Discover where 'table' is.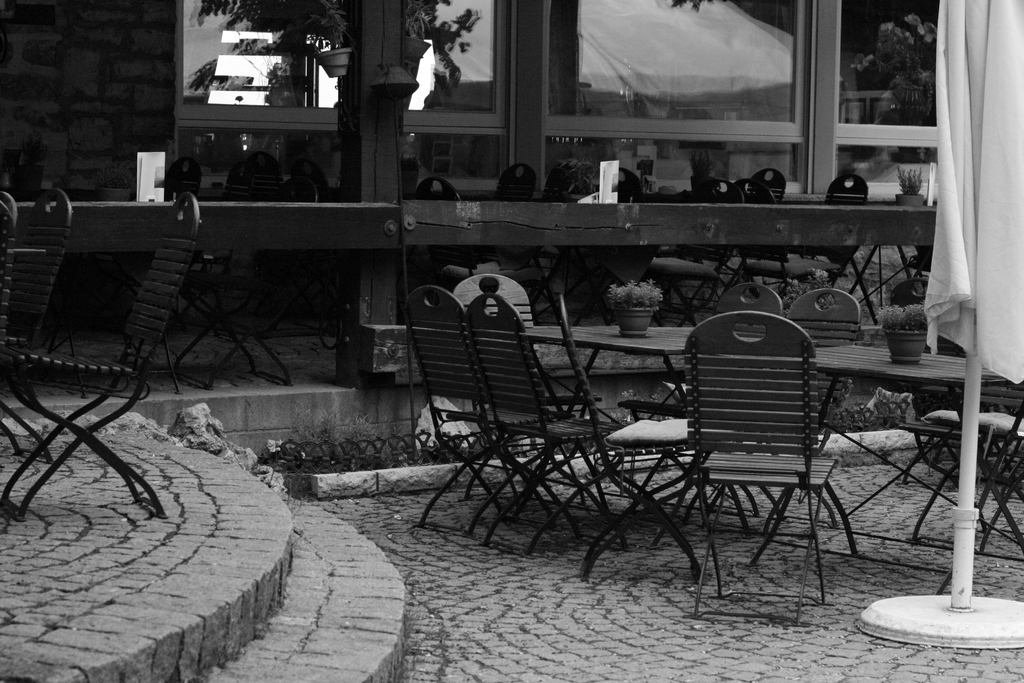
Discovered at <region>723, 340, 1006, 564</region>.
